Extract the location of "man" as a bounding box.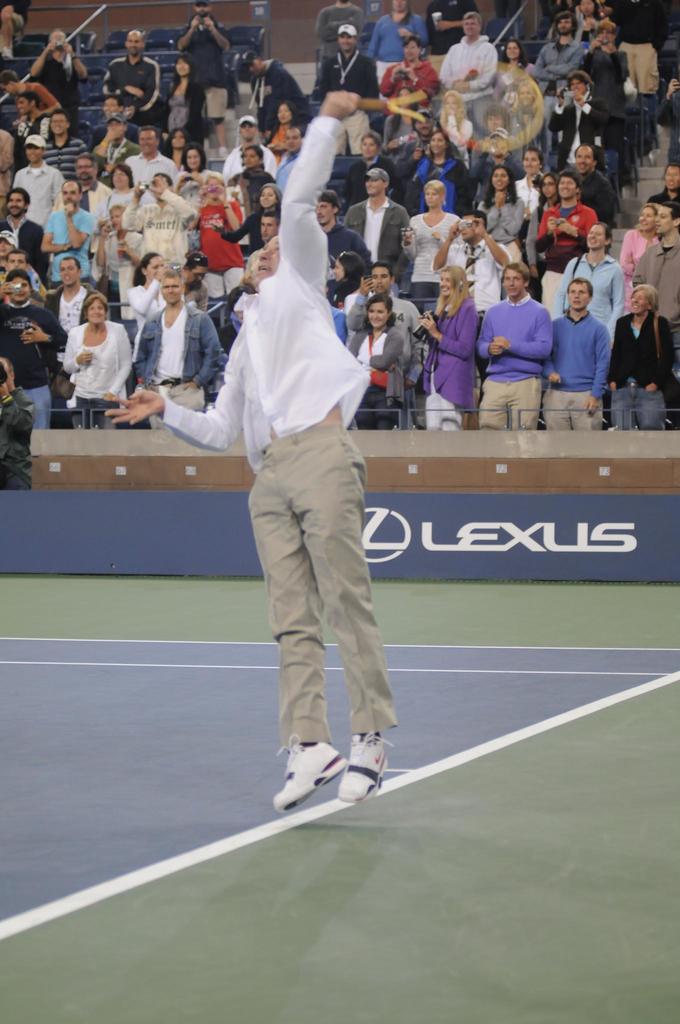
crop(312, 36, 380, 100).
